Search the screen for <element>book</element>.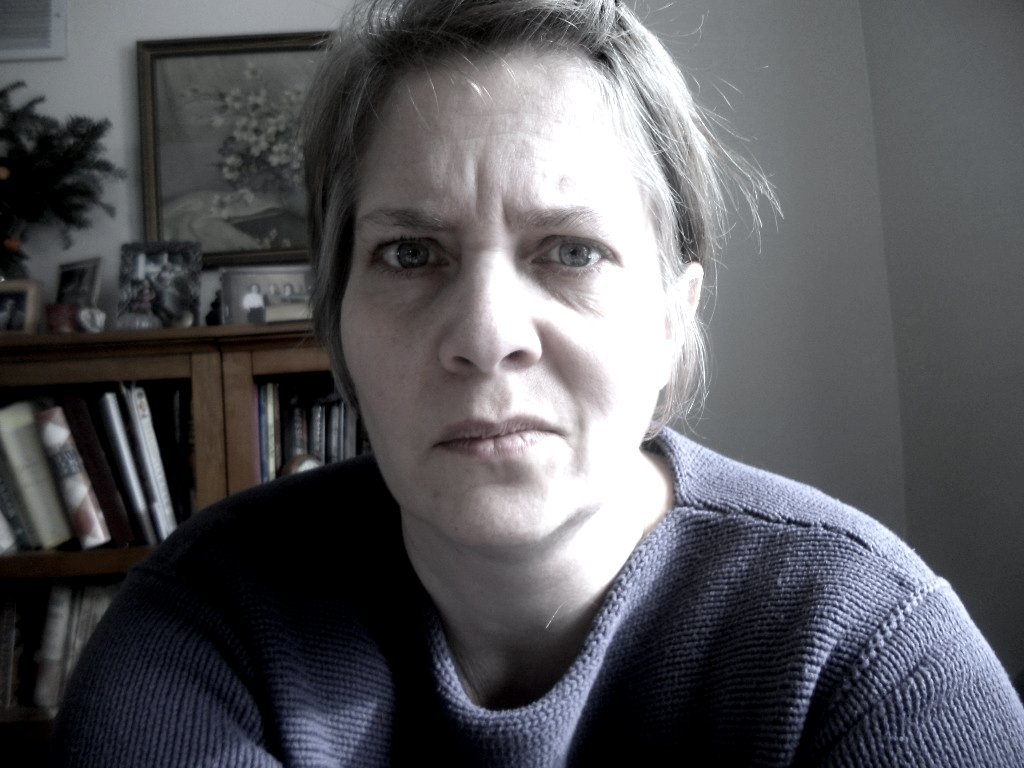
Found at x1=344, y1=405, x2=363, y2=459.
